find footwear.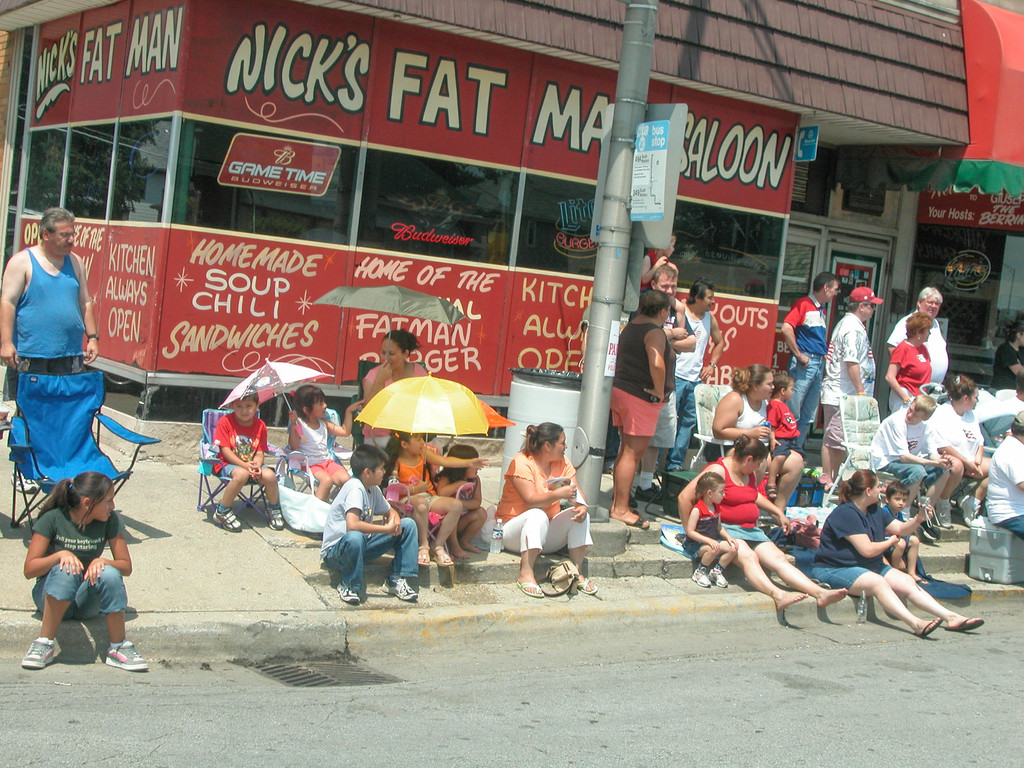
8 464 32 492.
